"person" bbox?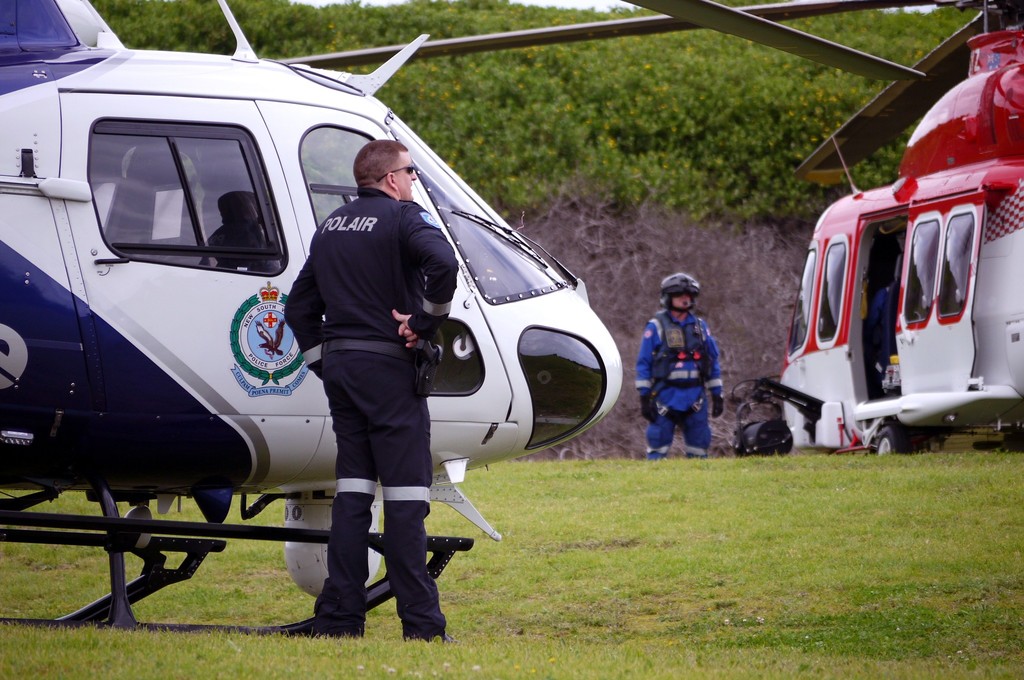
region(651, 264, 734, 467)
